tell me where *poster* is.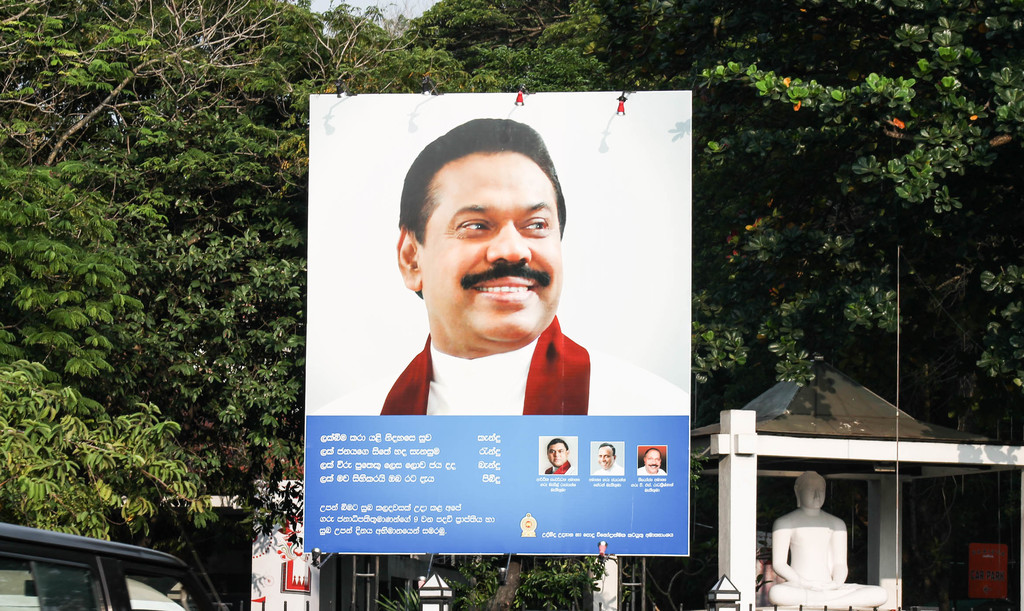
*poster* is at box=[301, 93, 691, 566].
